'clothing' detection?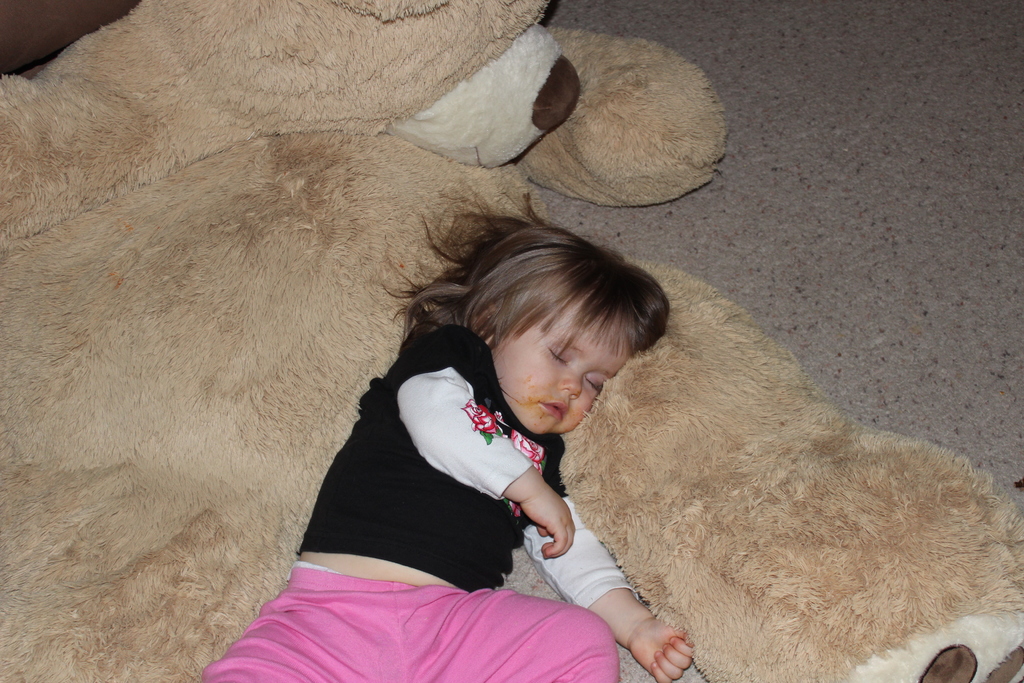
left=187, top=323, right=638, bottom=682
